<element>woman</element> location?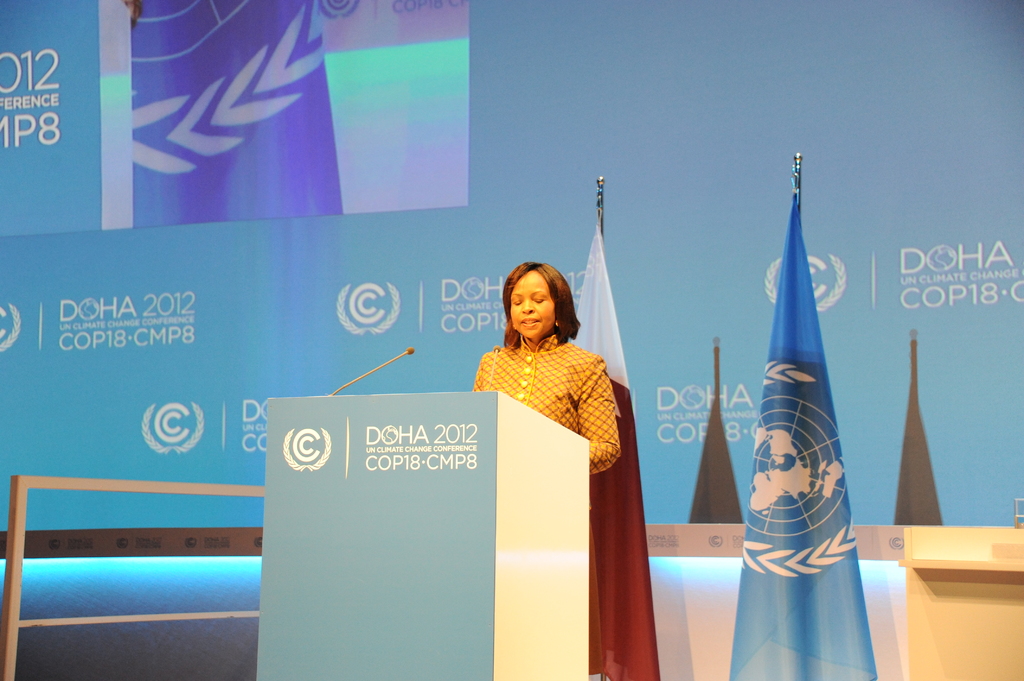
left=471, top=238, right=636, bottom=529
